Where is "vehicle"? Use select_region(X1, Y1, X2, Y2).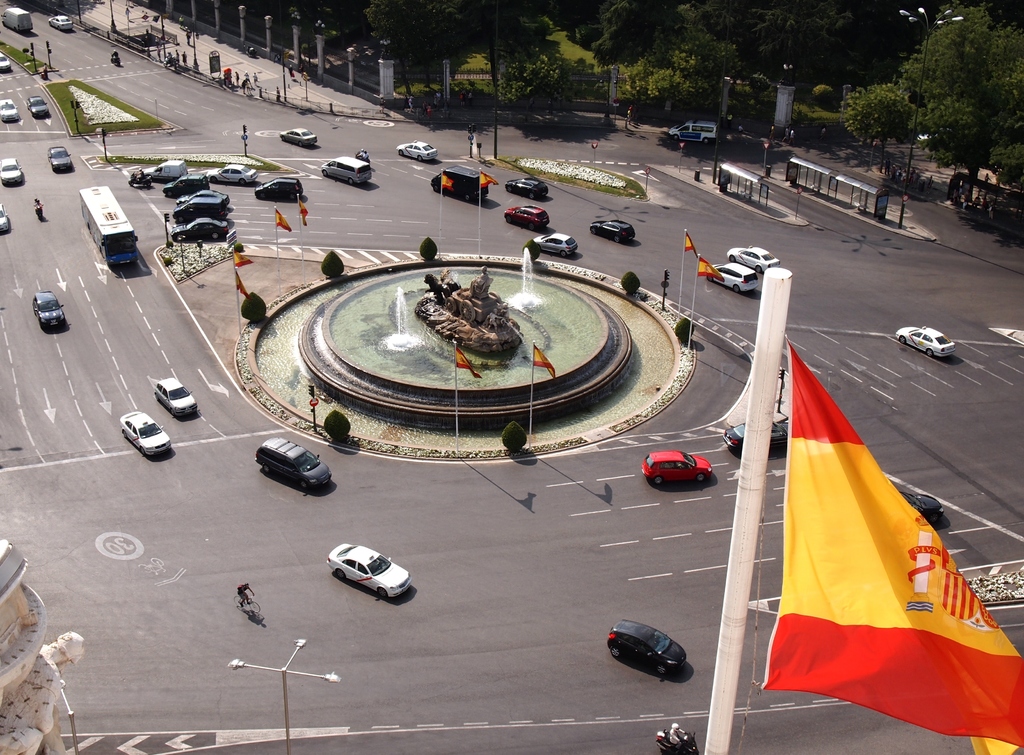
select_region(0, 201, 15, 235).
